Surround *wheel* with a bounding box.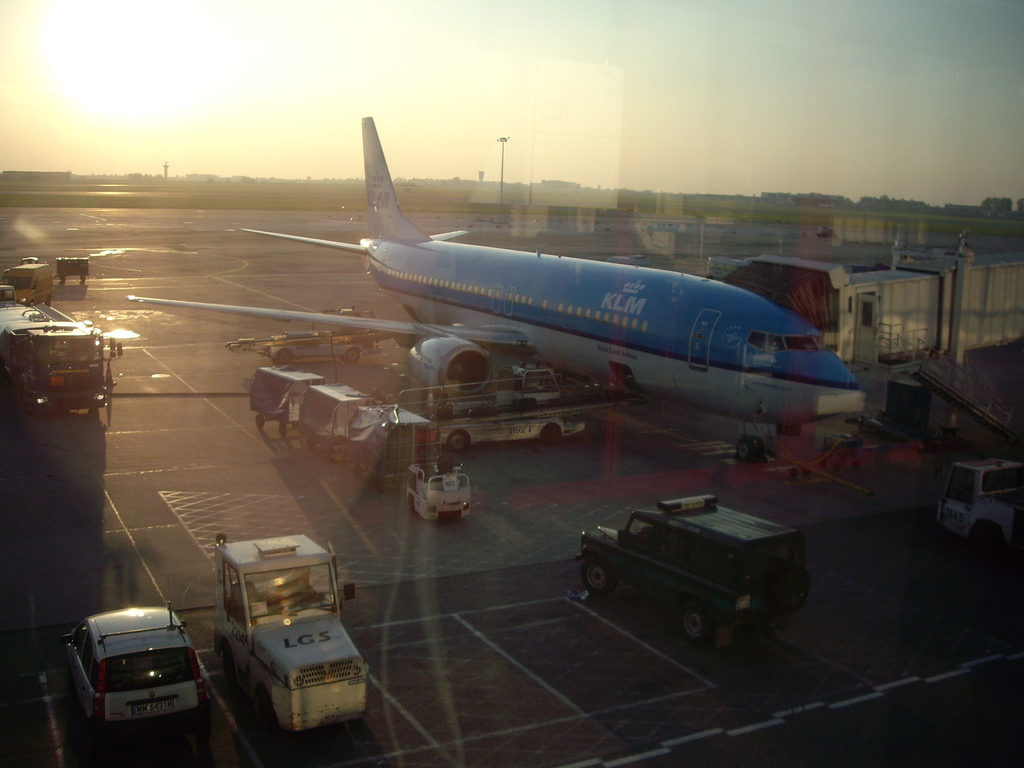
bbox(353, 464, 360, 479).
